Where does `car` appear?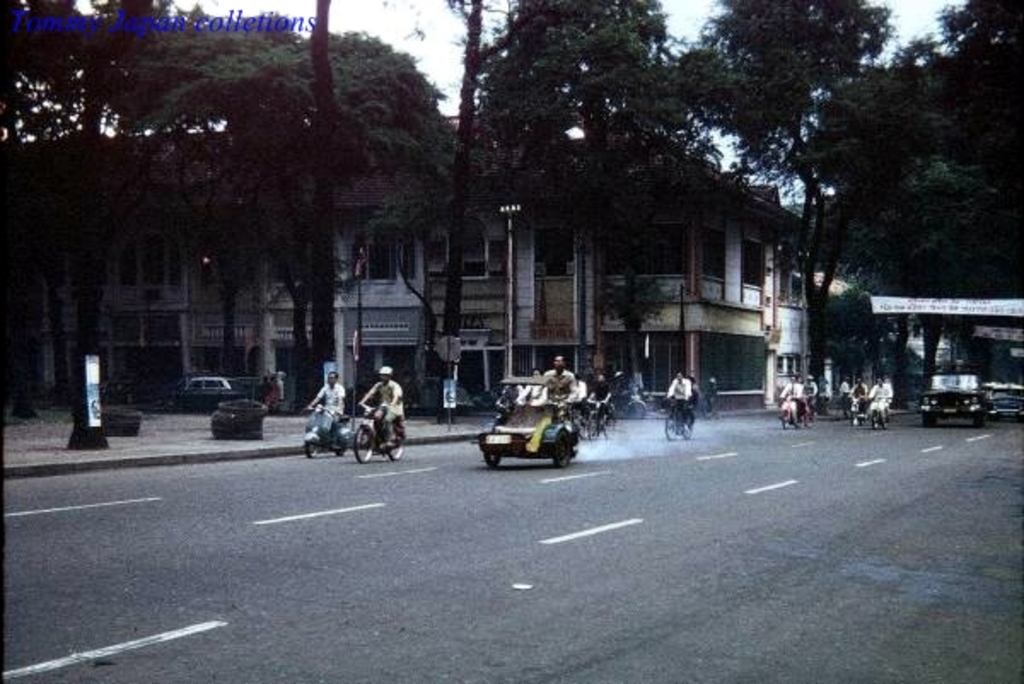
Appears at pyautogui.locateOnScreen(990, 380, 1022, 421).
